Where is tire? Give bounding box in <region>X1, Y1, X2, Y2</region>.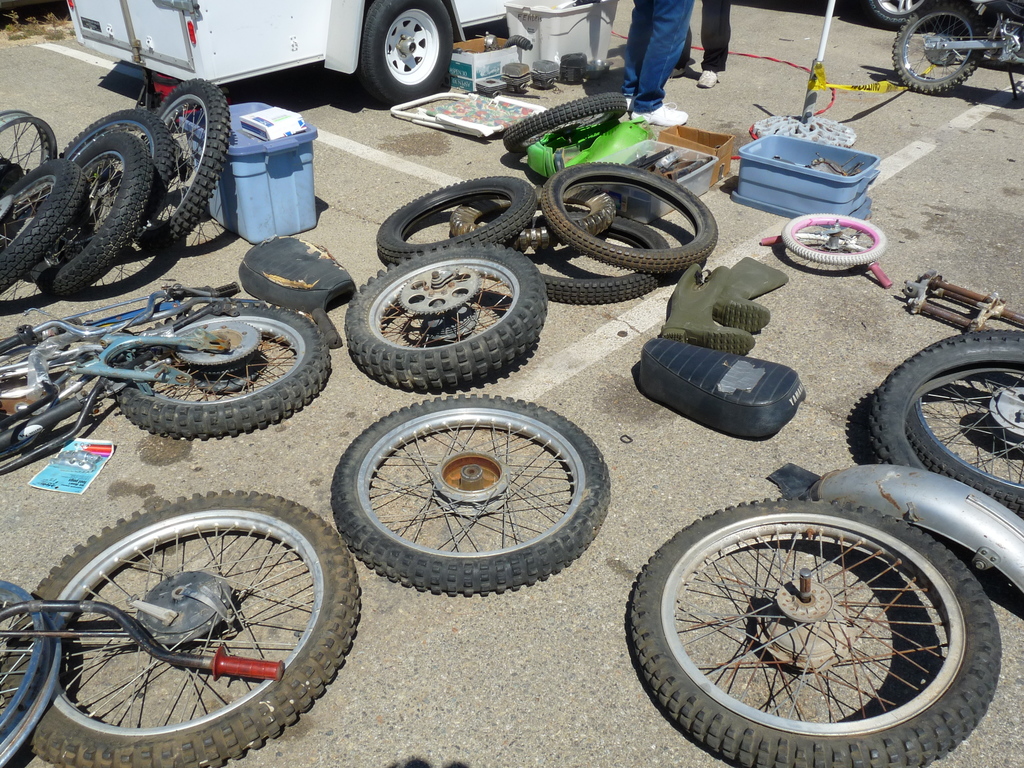
<region>377, 176, 538, 264</region>.
